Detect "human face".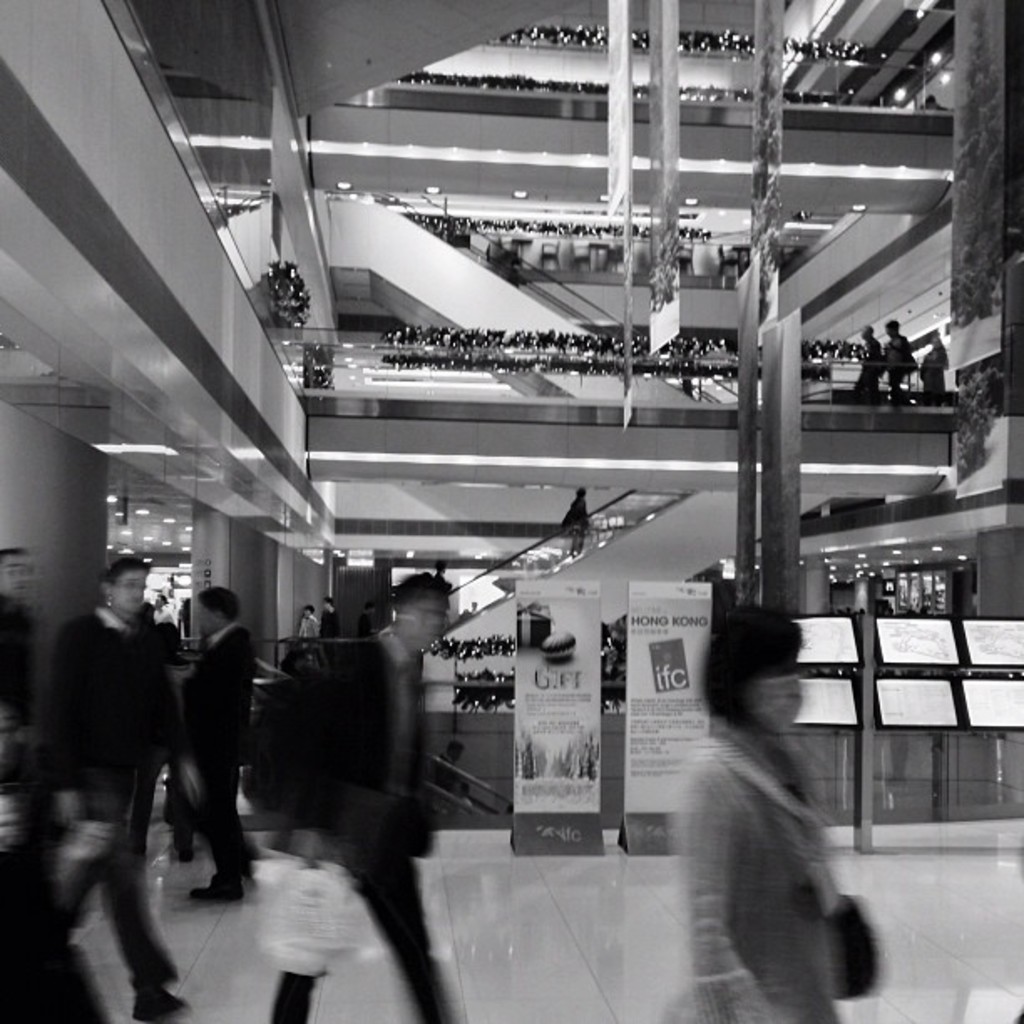
Detected at (371, 591, 447, 663).
